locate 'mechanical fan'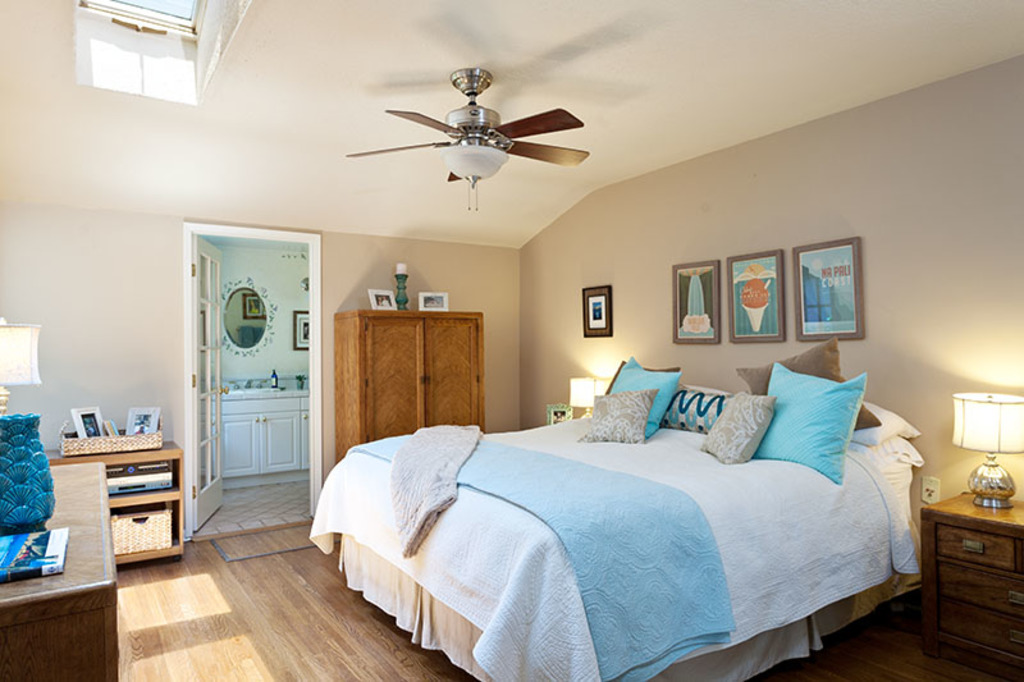
<region>348, 63, 591, 211</region>
